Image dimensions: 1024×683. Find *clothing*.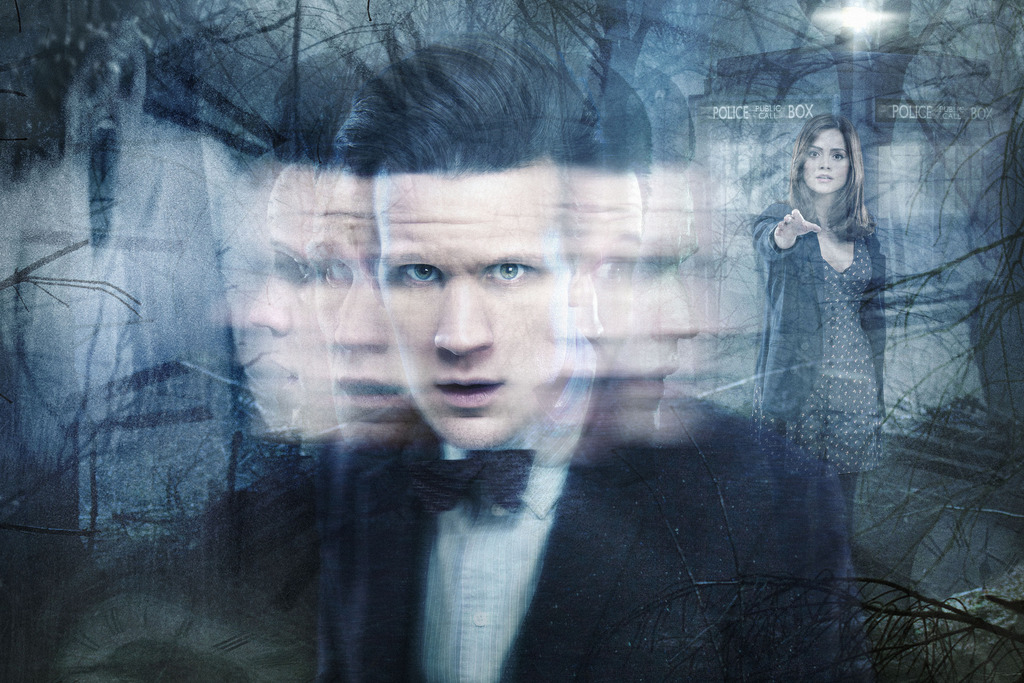
{"x1": 753, "y1": 152, "x2": 906, "y2": 494}.
